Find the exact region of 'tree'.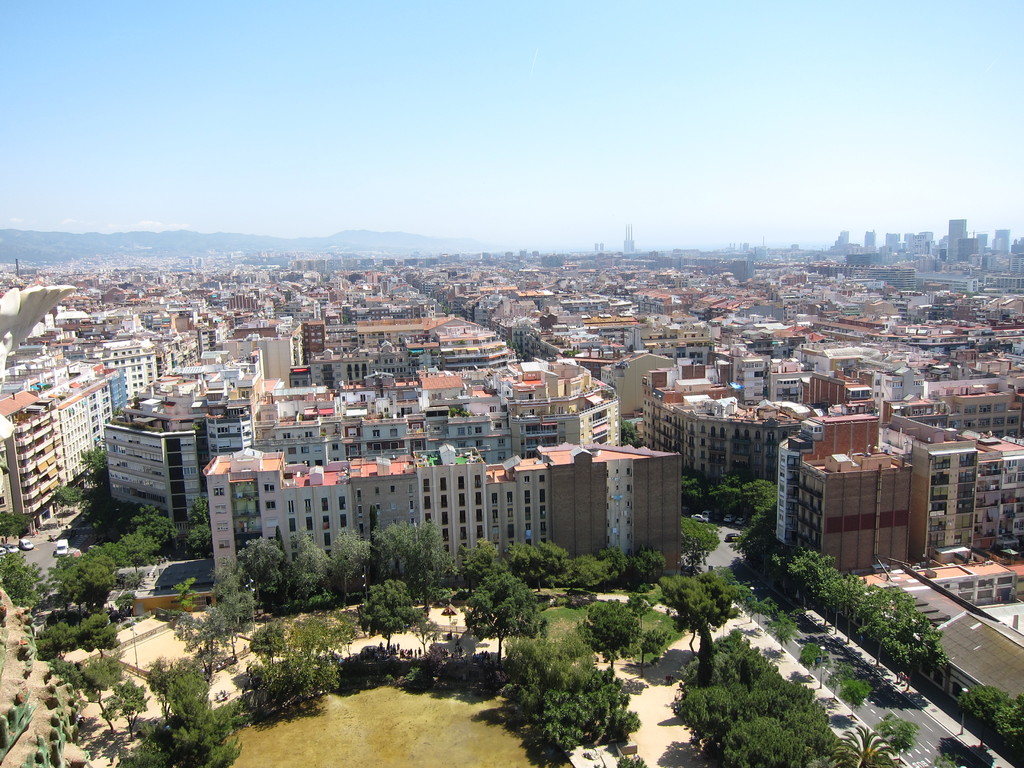
Exact region: {"left": 682, "top": 509, "right": 721, "bottom": 571}.
